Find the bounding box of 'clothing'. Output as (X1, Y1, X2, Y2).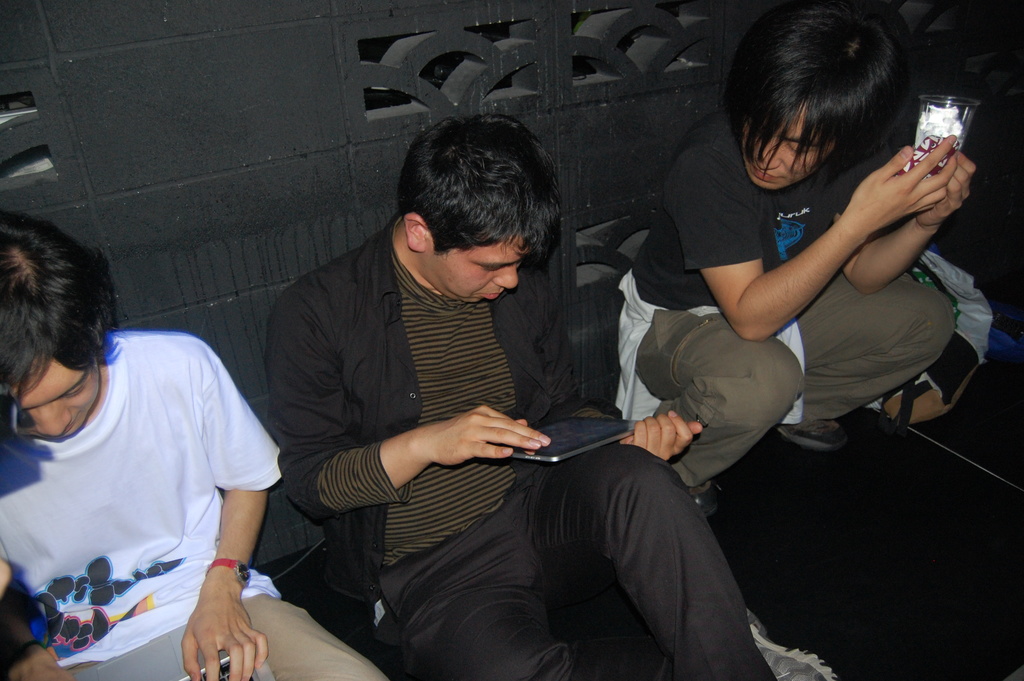
(6, 311, 282, 662).
